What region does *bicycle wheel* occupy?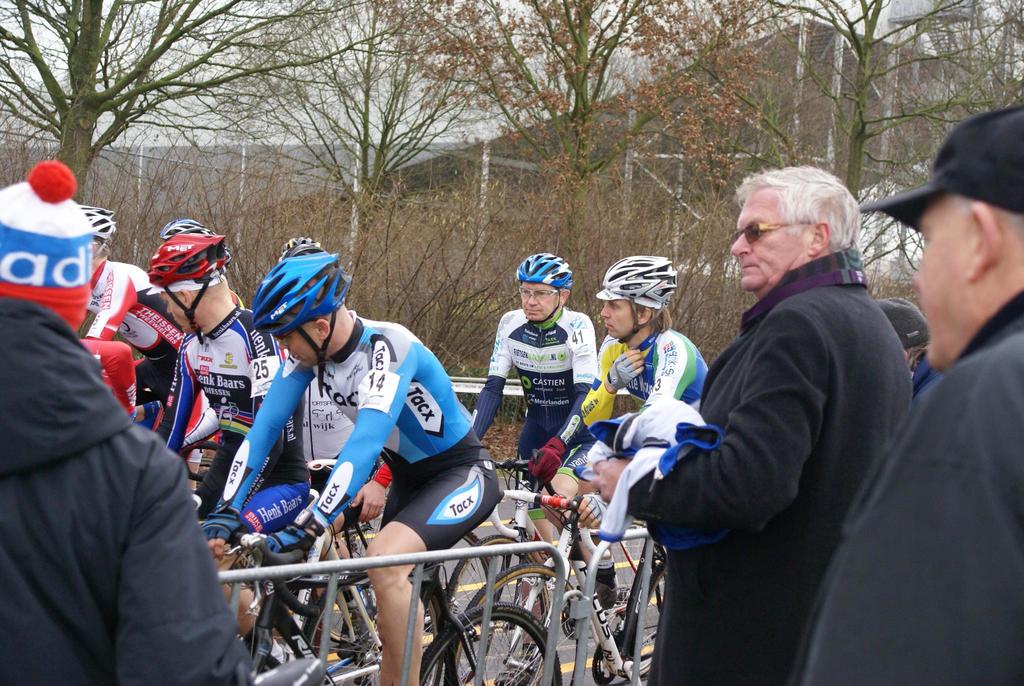
445 536 553 685.
